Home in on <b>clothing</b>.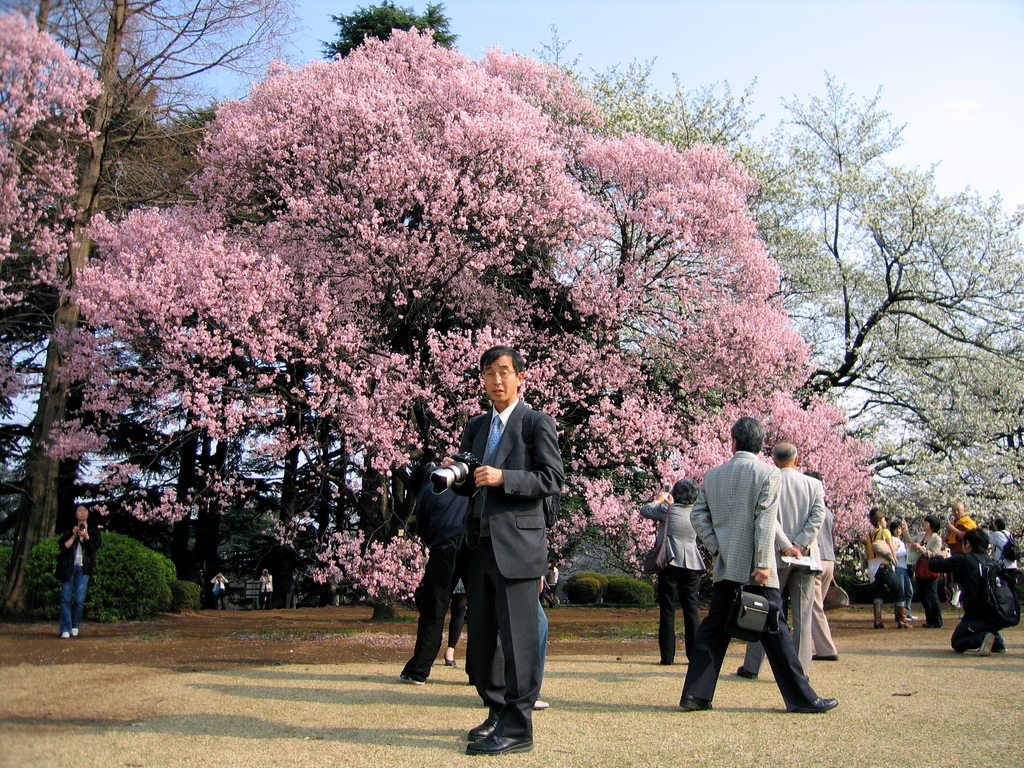
Homed in at bbox(920, 536, 940, 607).
